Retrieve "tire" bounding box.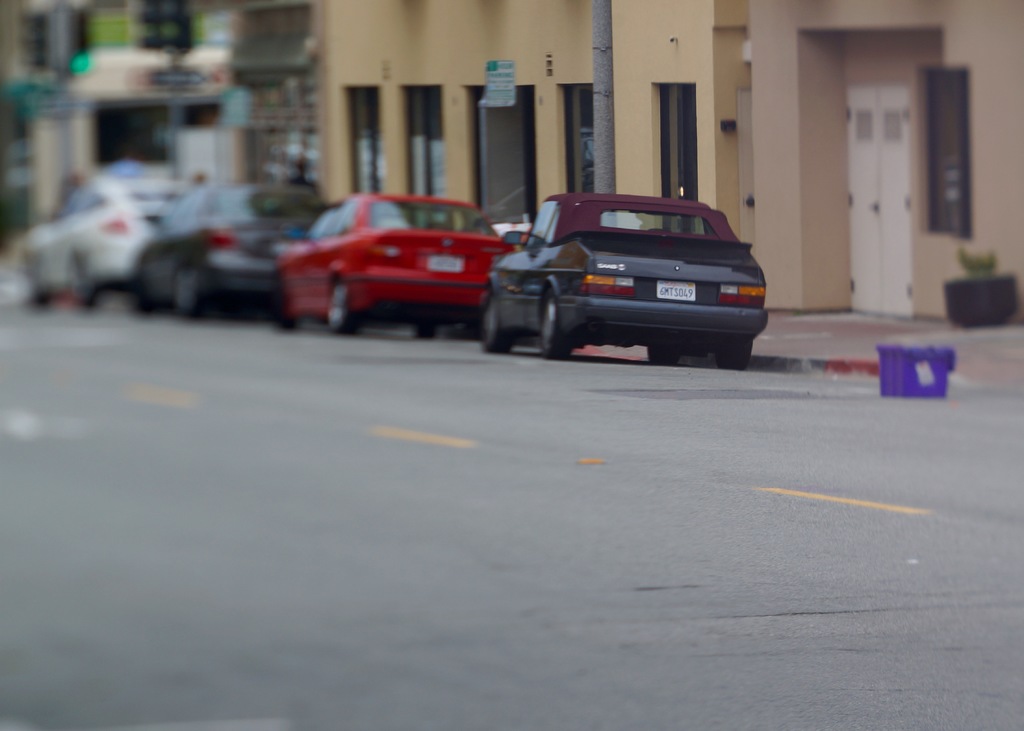
Bounding box: [x1=324, y1=277, x2=362, y2=338].
